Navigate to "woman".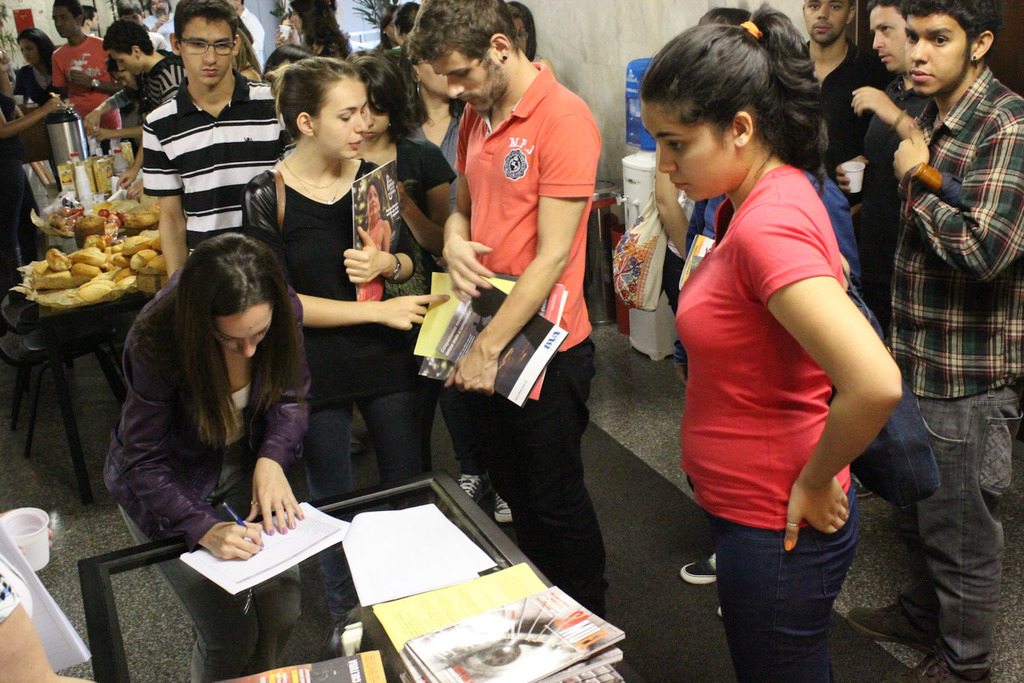
Navigation target: bbox=(8, 26, 68, 122).
